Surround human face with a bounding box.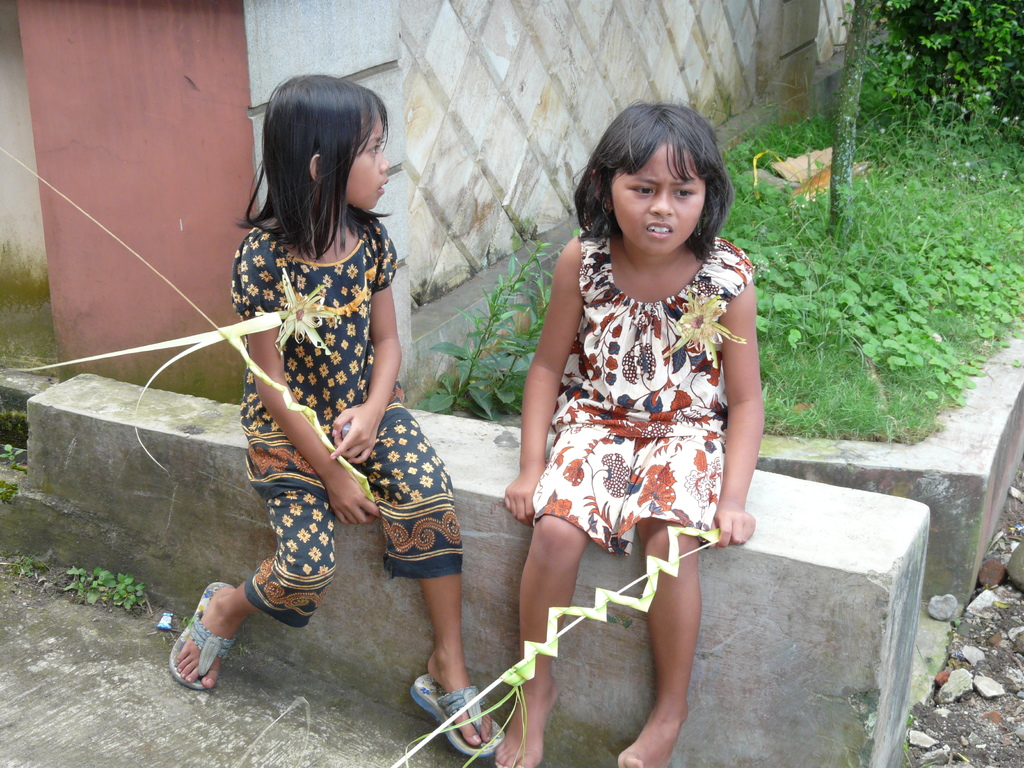
detection(334, 116, 397, 207).
